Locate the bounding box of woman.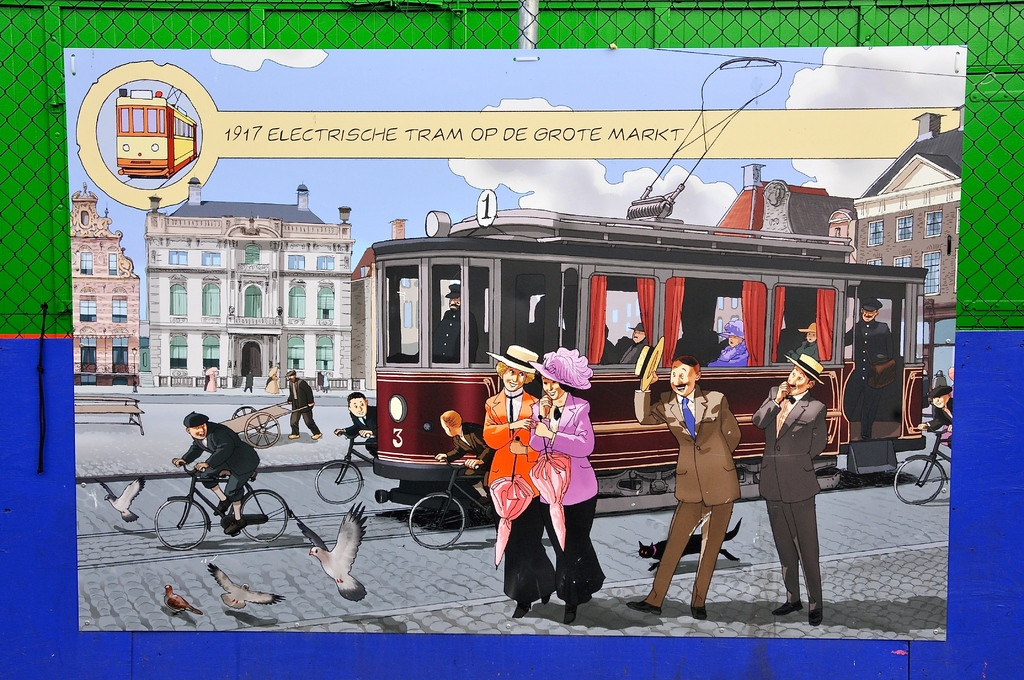
Bounding box: crop(206, 371, 216, 393).
